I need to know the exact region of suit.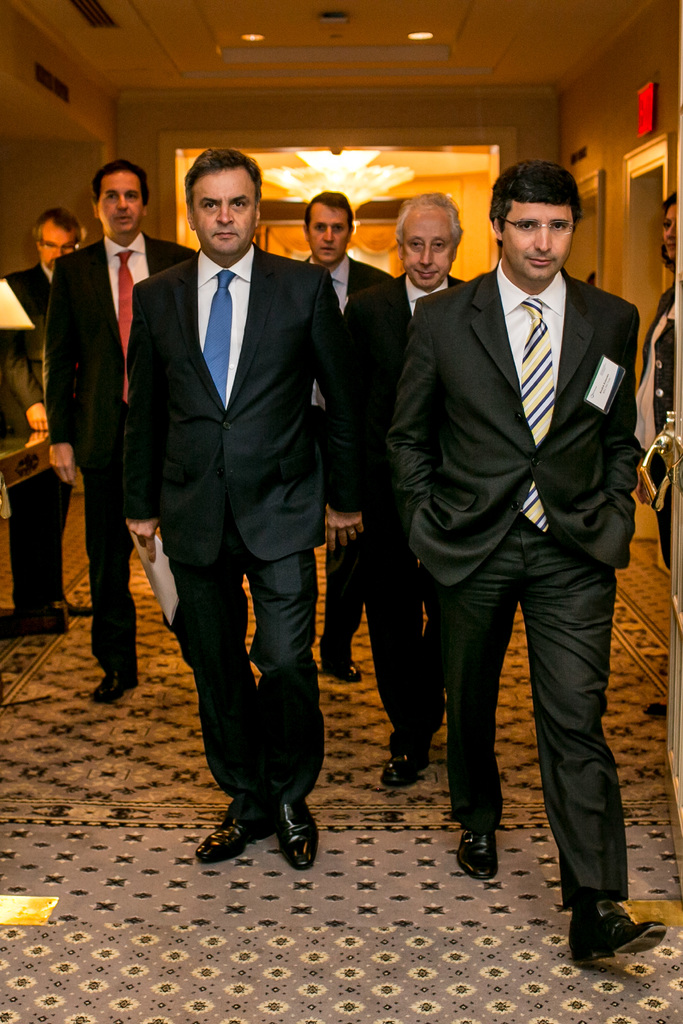
Region: [left=335, top=271, right=470, bottom=744].
